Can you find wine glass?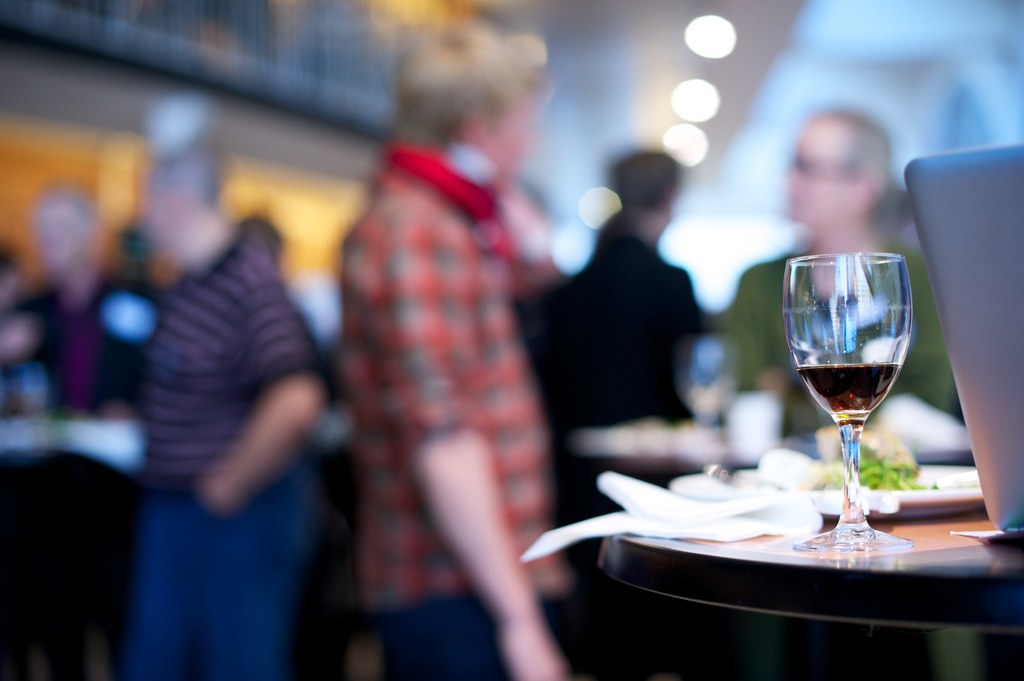
Yes, bounding box: 781:252:913:551.
